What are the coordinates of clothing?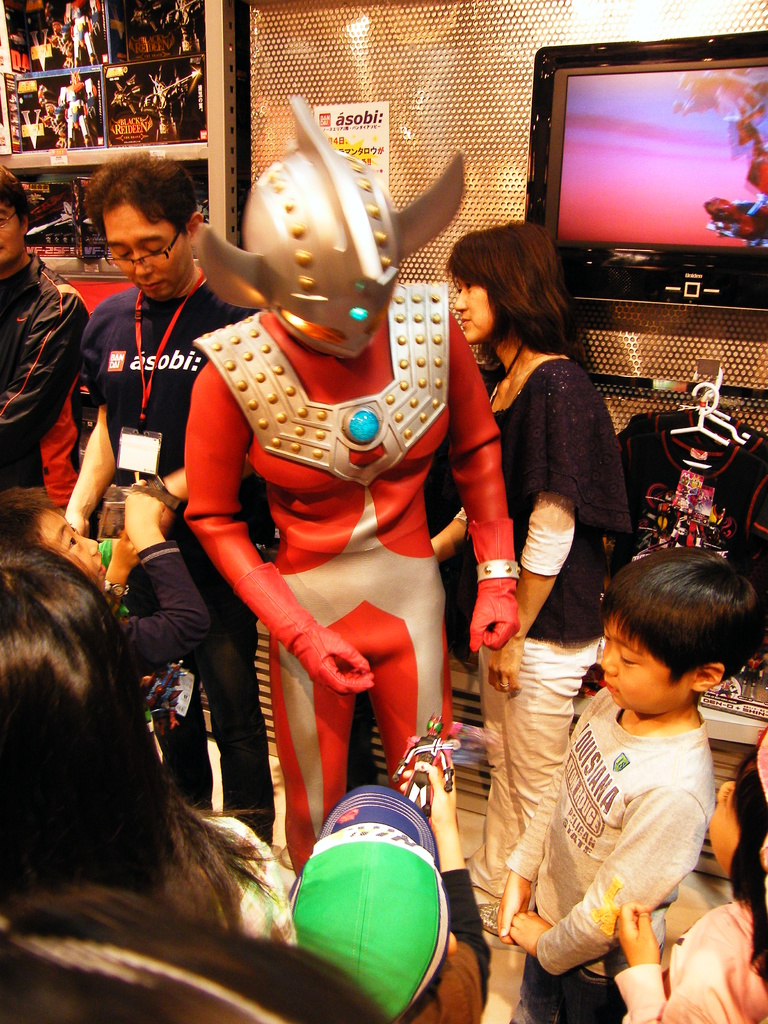
(618, 410, 767, 624).
